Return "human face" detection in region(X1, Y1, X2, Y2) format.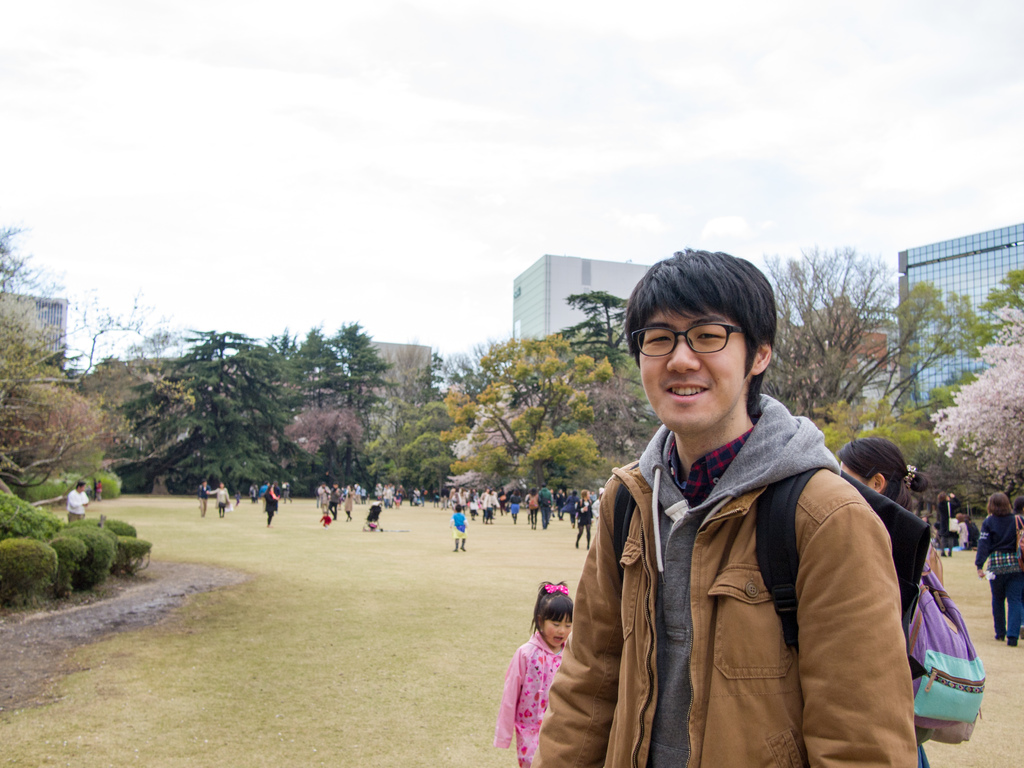
region(638, 300, 756, 435).
